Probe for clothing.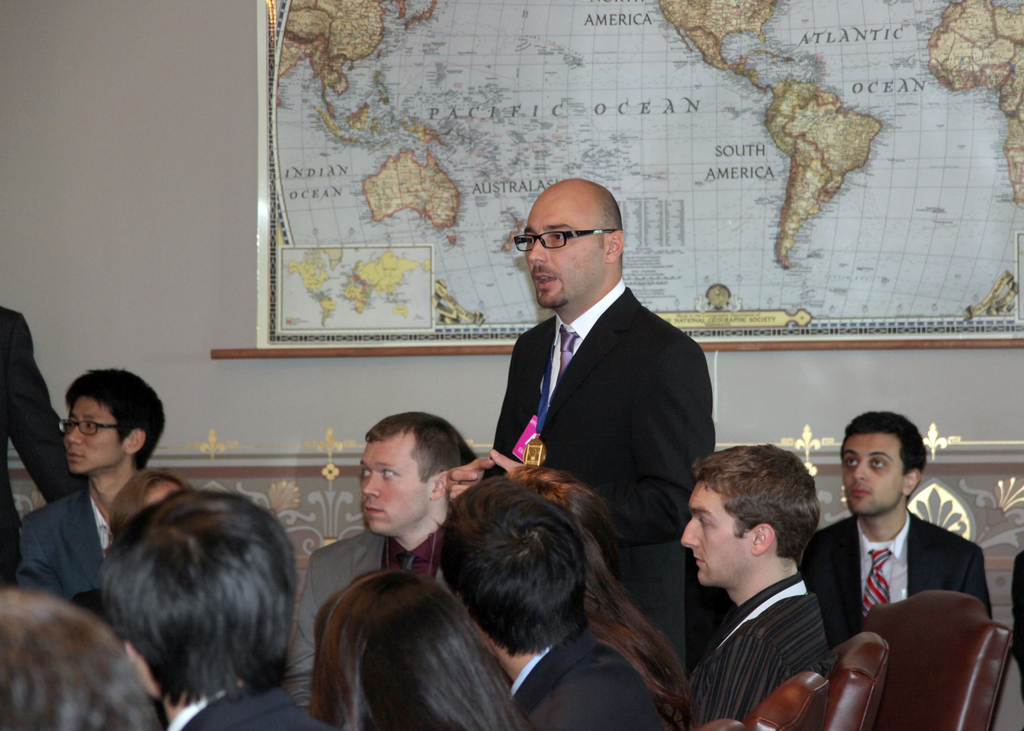
Probe result: l=285, t=529, r=442, b=699.
